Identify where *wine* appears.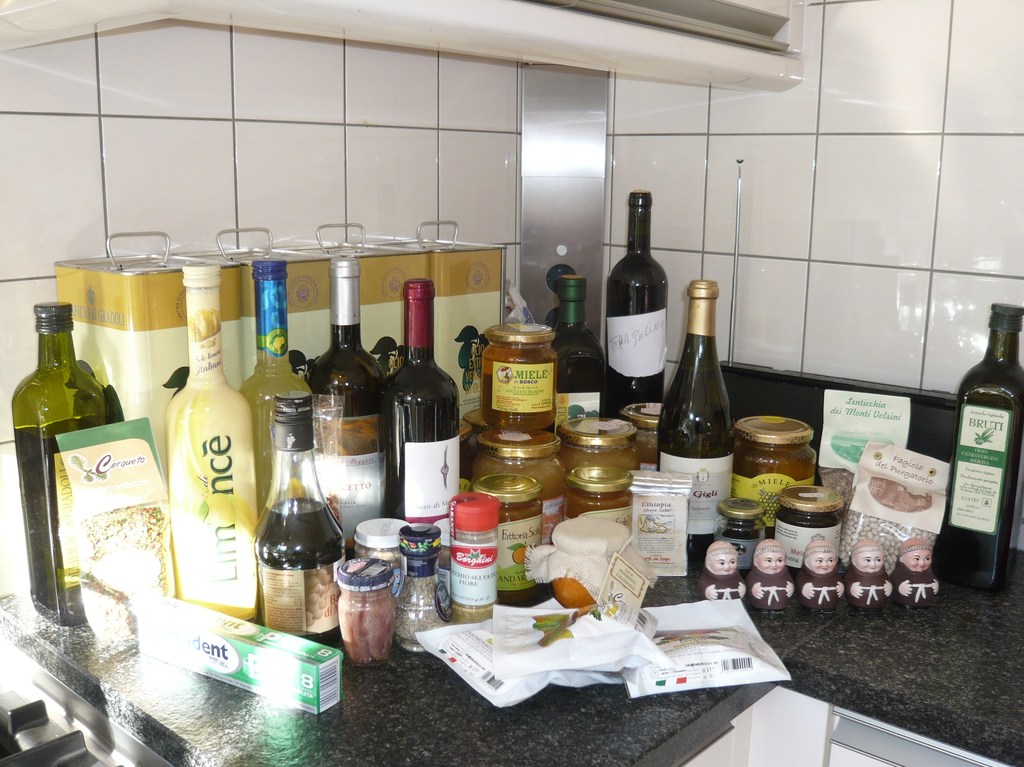
Appears at 552:279:605:396.
